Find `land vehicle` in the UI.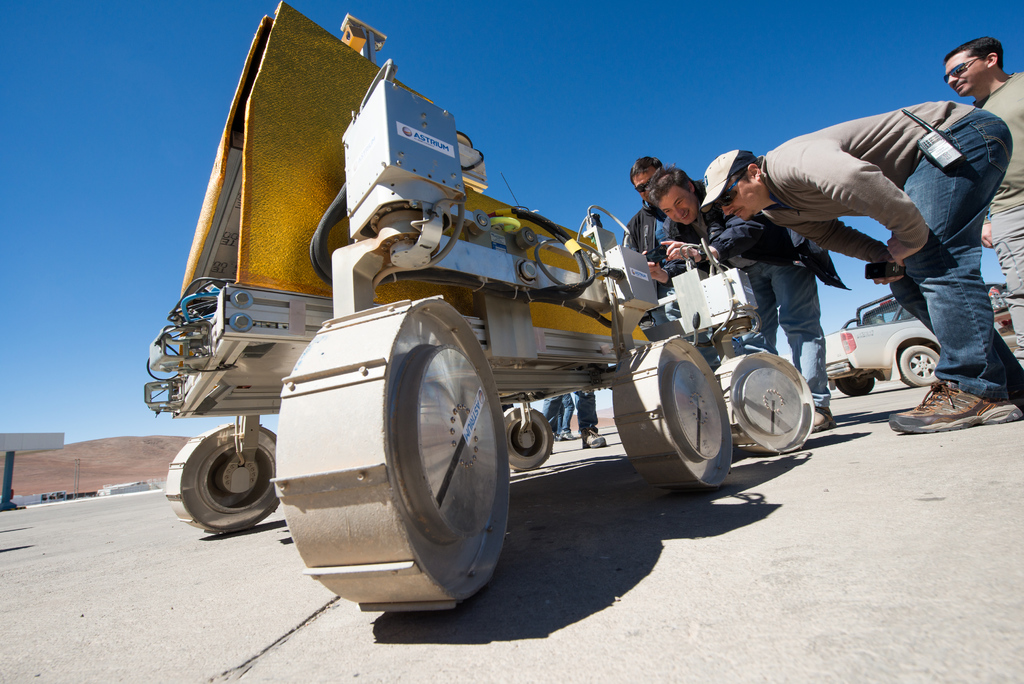
UI element at (x1=140, y1=0, x2=815, y2=612).
